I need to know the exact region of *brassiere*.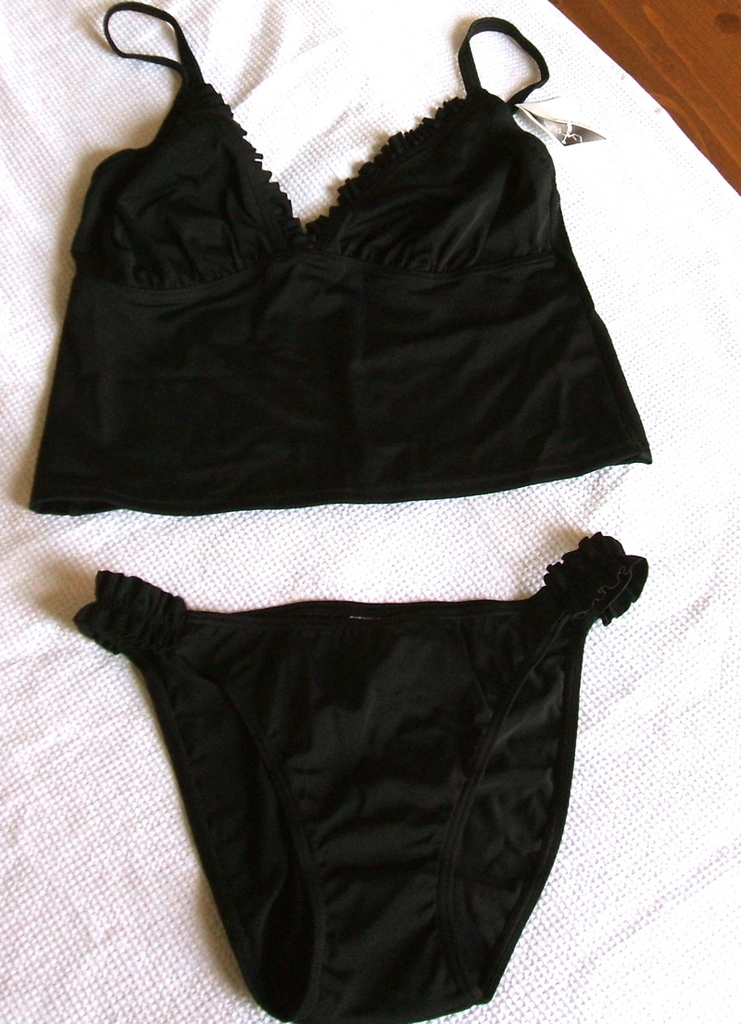
Region: locate(23, 0, 642, 514).
